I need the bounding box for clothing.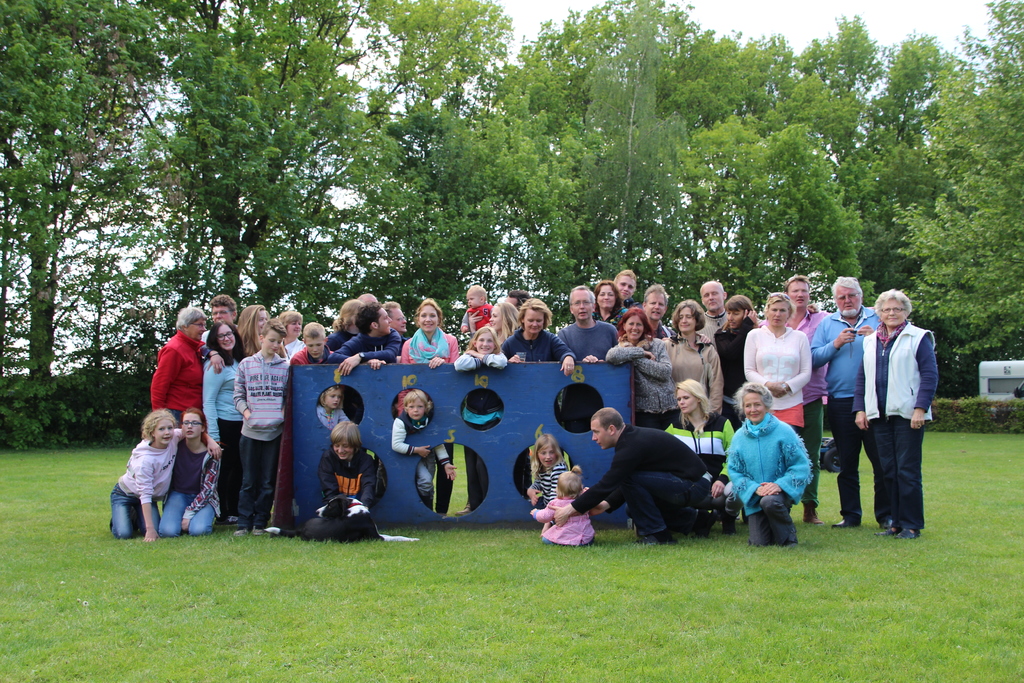
Here it is: bbox(812, 309, 886, 517).
